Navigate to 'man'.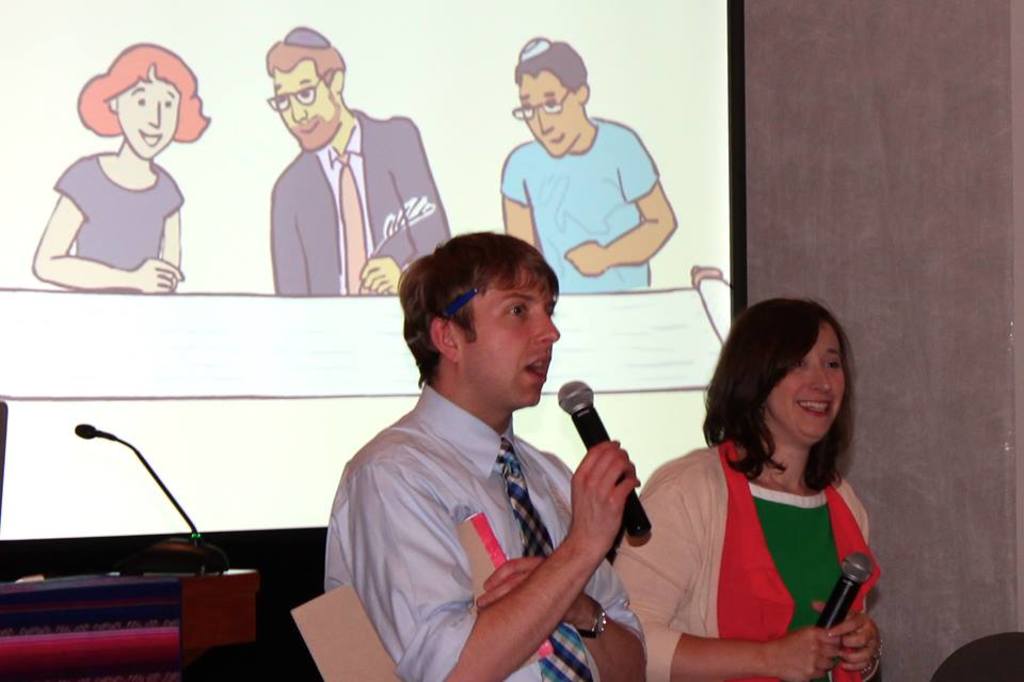
Navigation target: (left=499, top=34, right=681, bottom=296).
